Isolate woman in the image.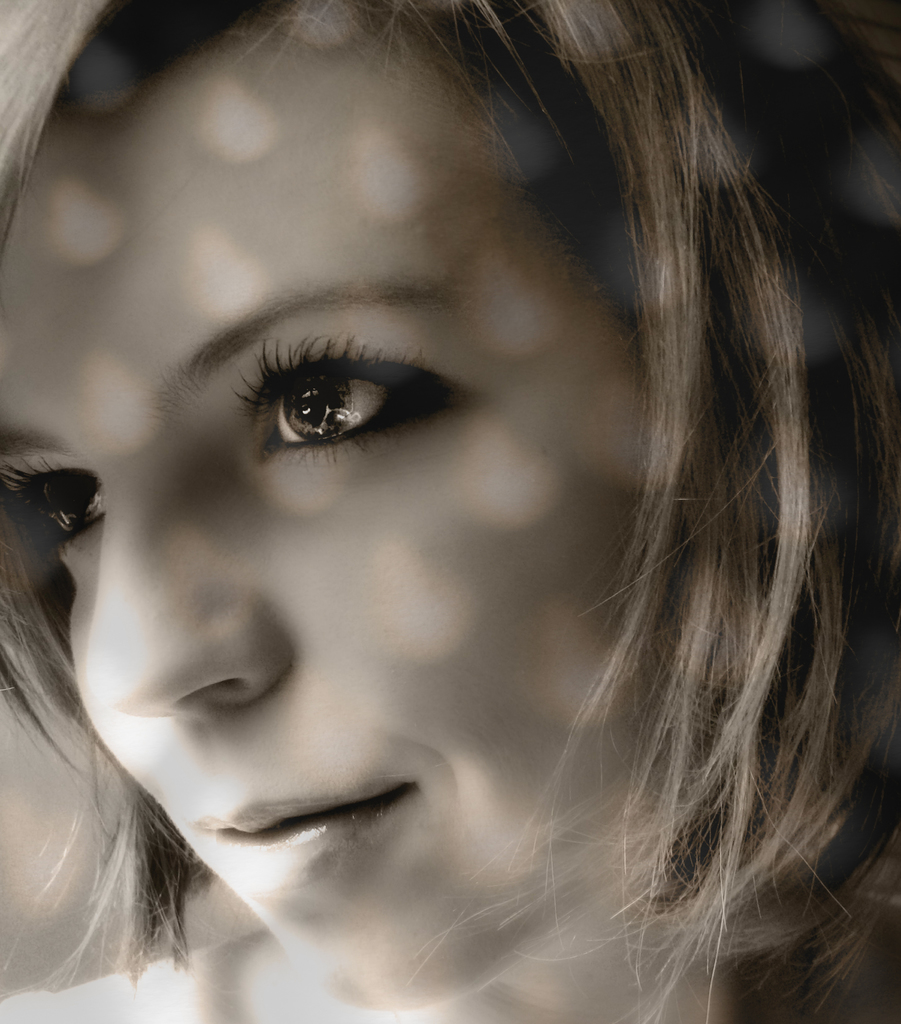
Isolated region: Rect(0, 37, 886, 998).
